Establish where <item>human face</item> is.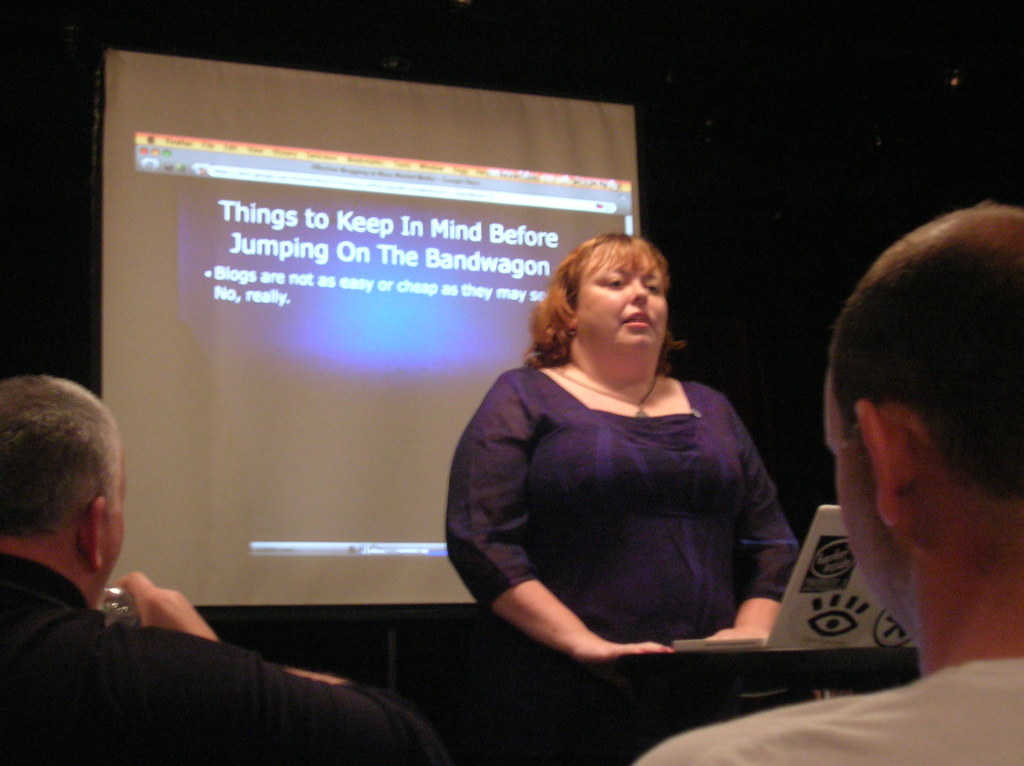
Established at select_region(824, 381, 868, 584).
